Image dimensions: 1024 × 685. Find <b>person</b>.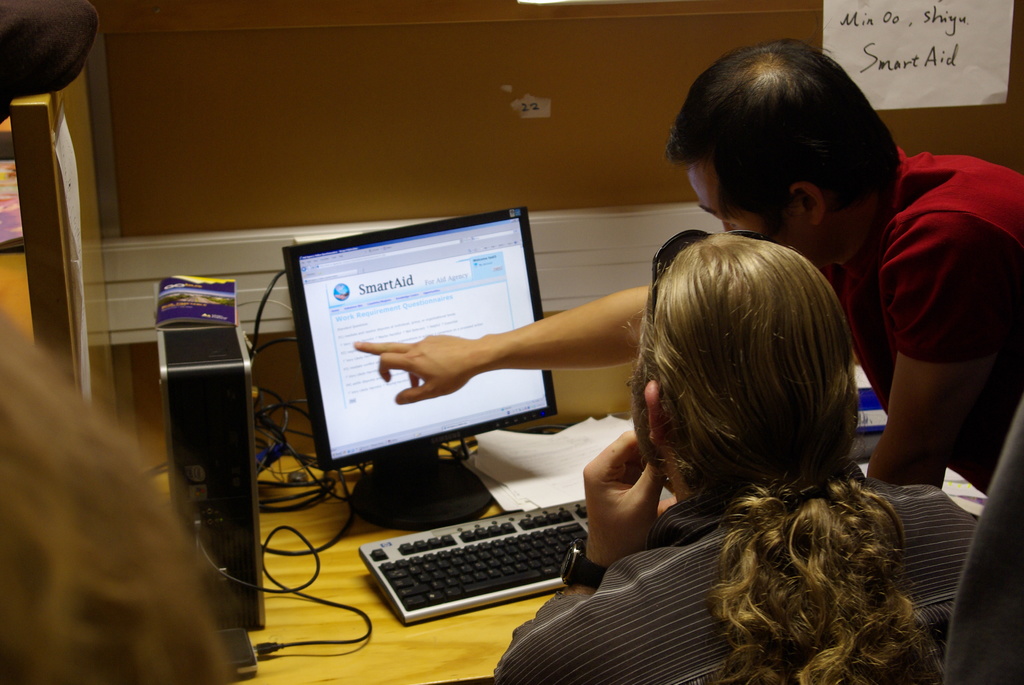
box(659, 40, 1023, 485).
